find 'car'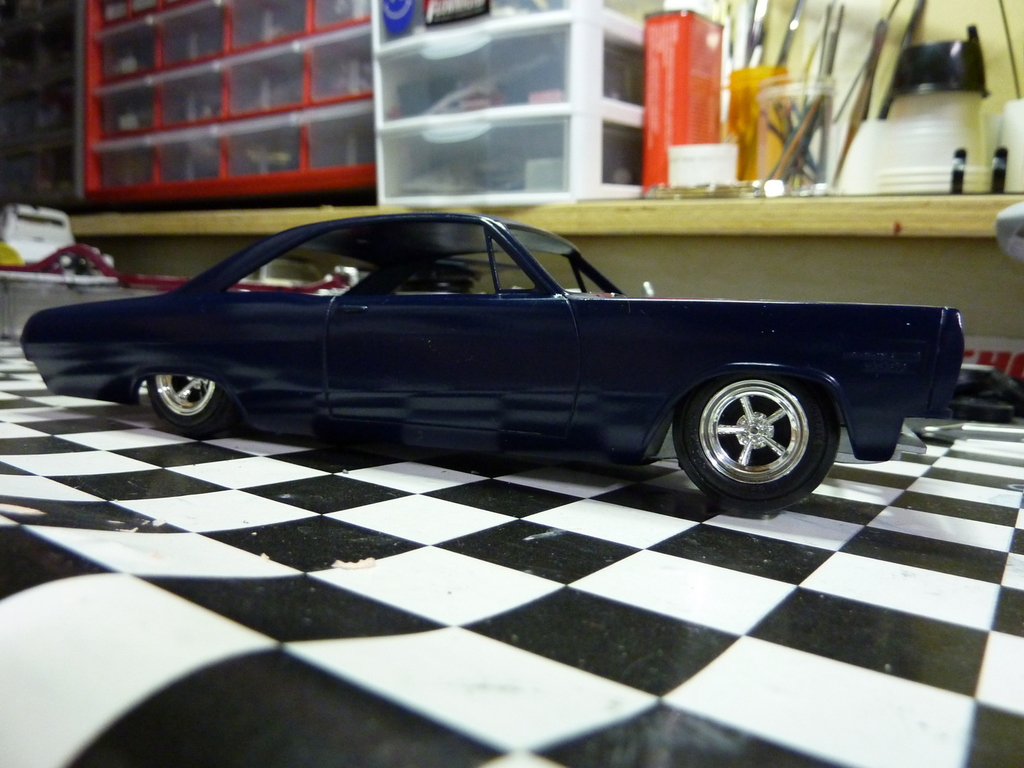
[x1=243, y1=255, x2=323, y2=283]
